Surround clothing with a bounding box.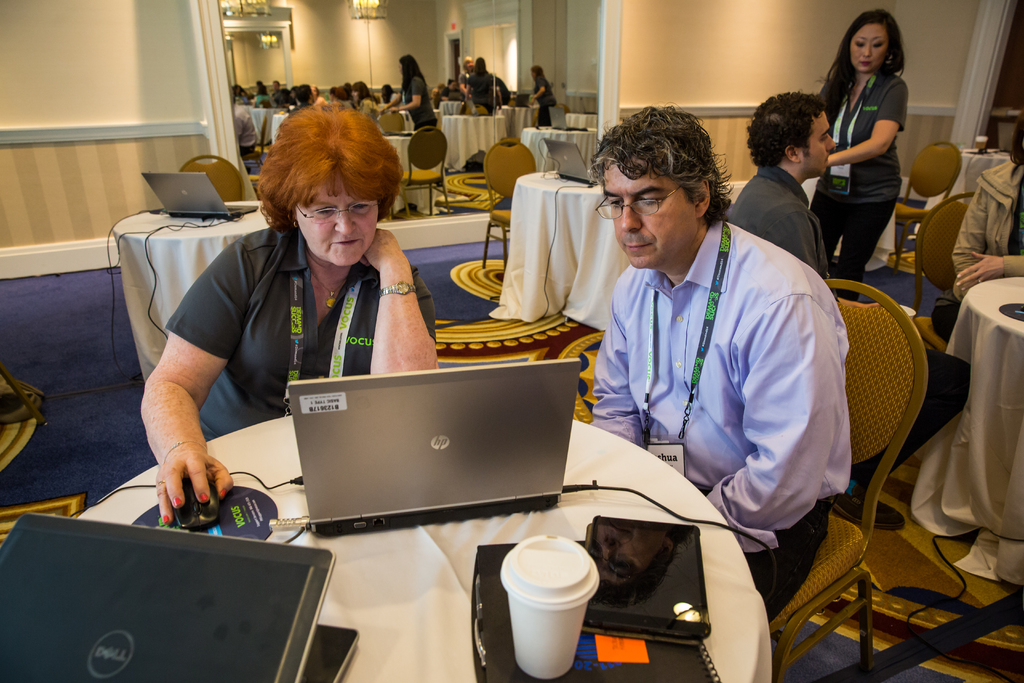
(803, 66, 918, 289).
